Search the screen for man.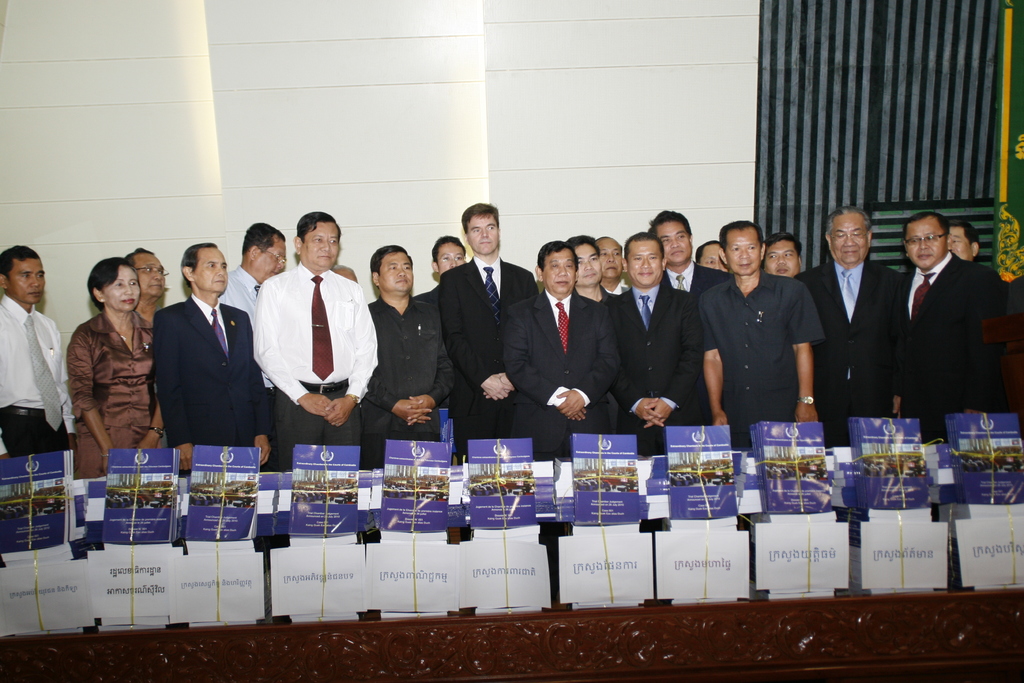
Found at bbox(885, 188, 1006, 470).
